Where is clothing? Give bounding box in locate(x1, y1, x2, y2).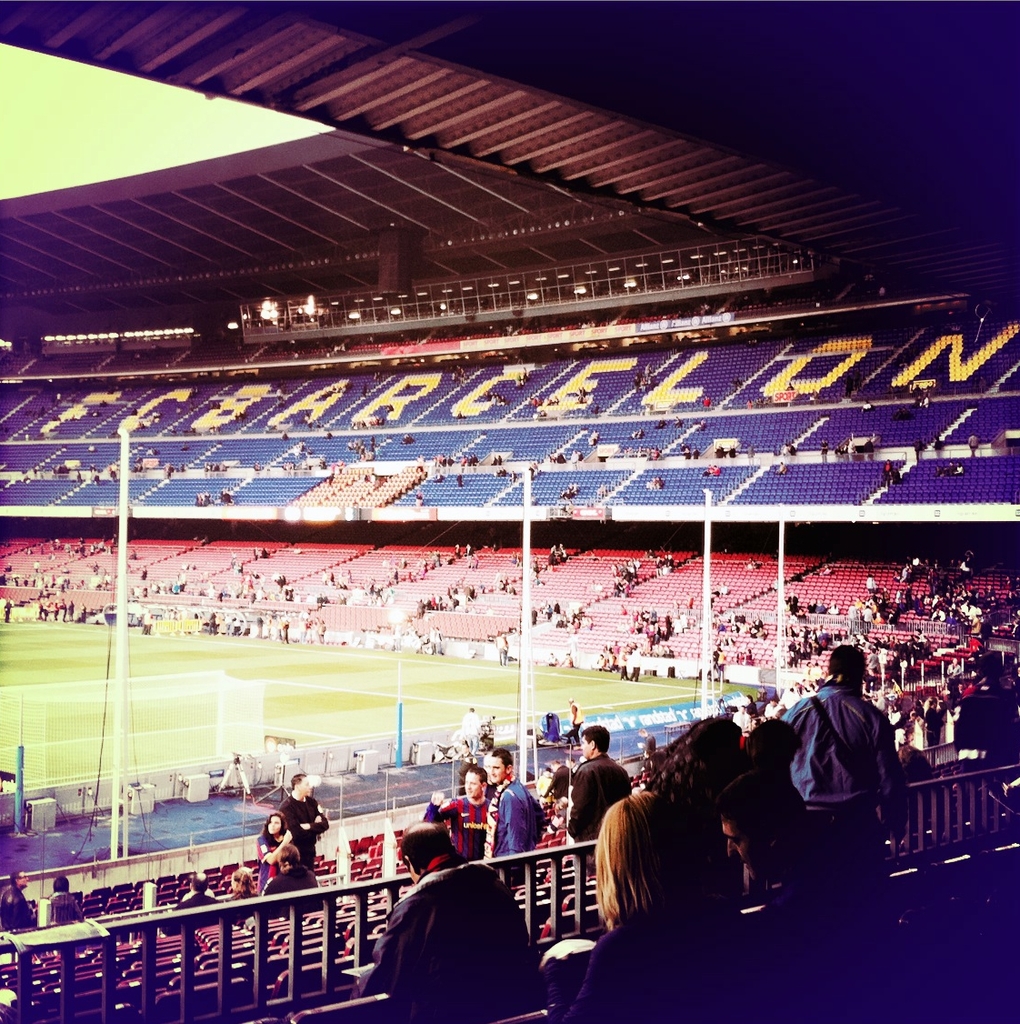
locate(49, 888, 85, 928).
